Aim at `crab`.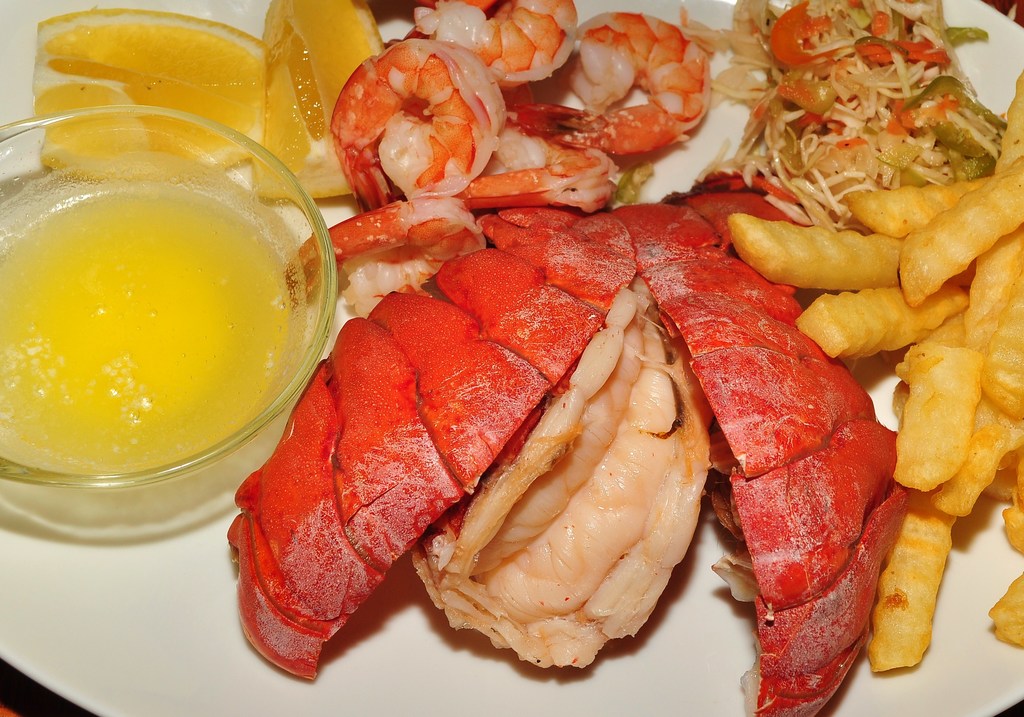
Aimed at <bbox>211, 163, 916, 716</bbox>.
